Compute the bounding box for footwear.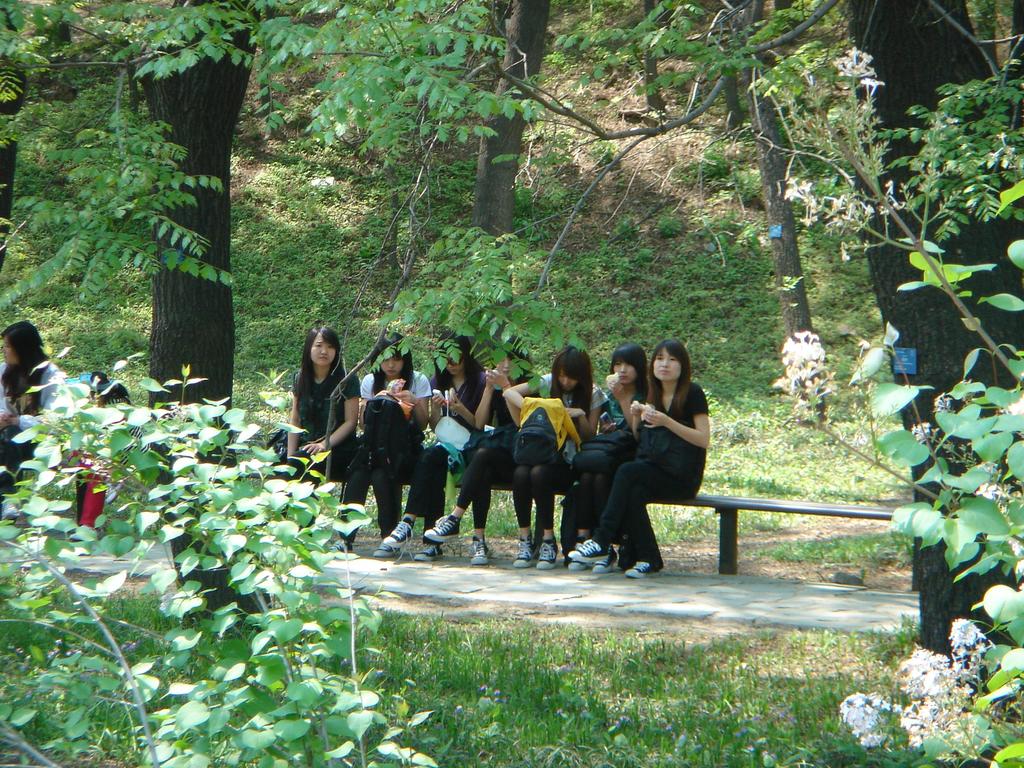
{"left": 424, "top": 513, "right": 464, "bottom": 541}.
